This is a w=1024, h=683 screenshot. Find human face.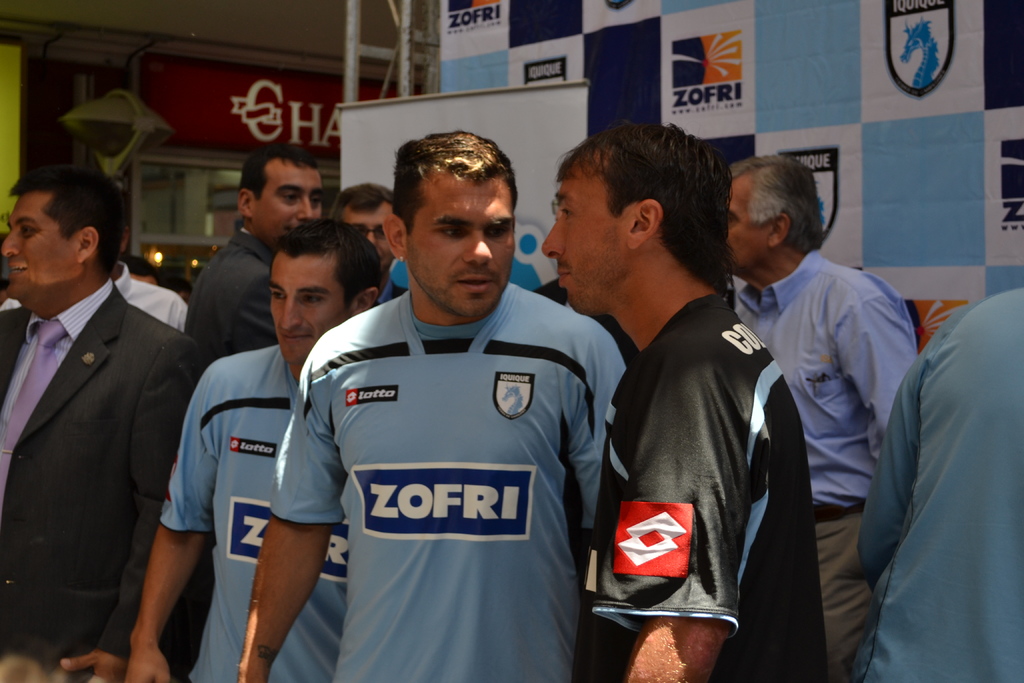
Bounding box: box(400, 165, 514, 325).
